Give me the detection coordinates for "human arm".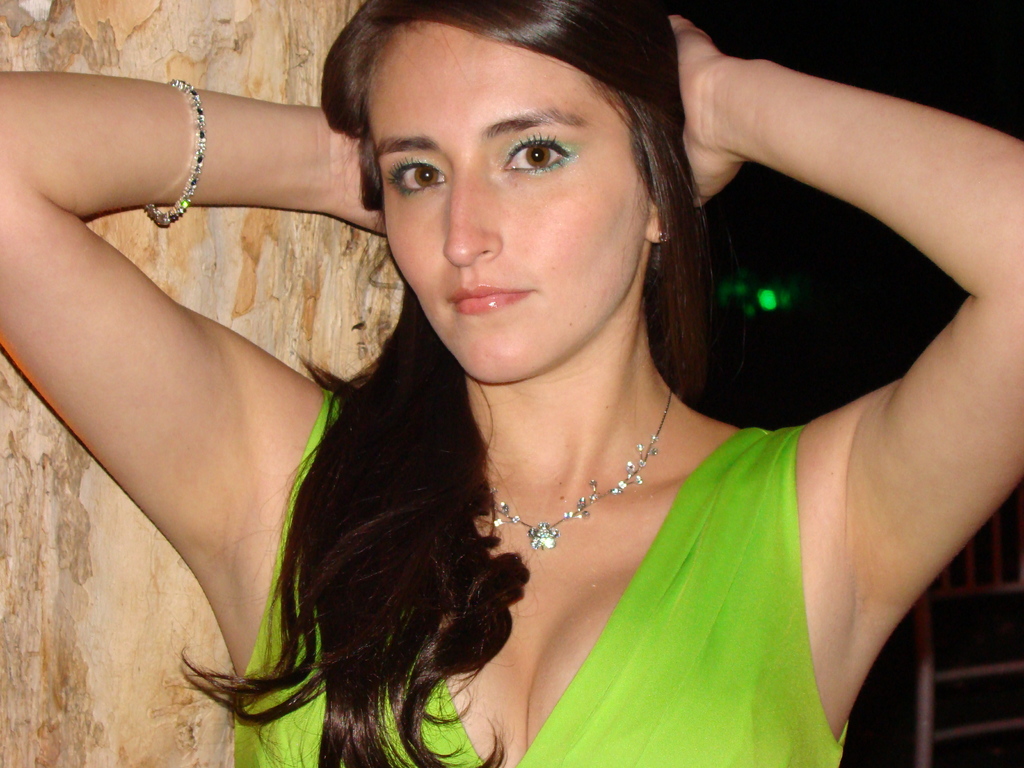
l=12, t=70, r=358, b=625.
